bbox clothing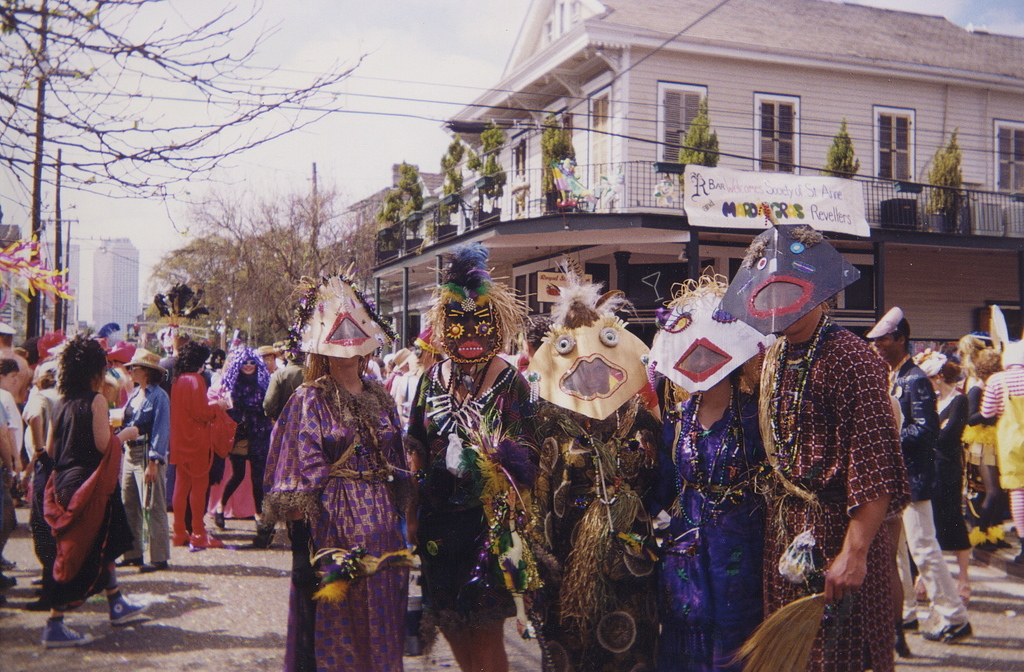
881, 359, 972, 625
